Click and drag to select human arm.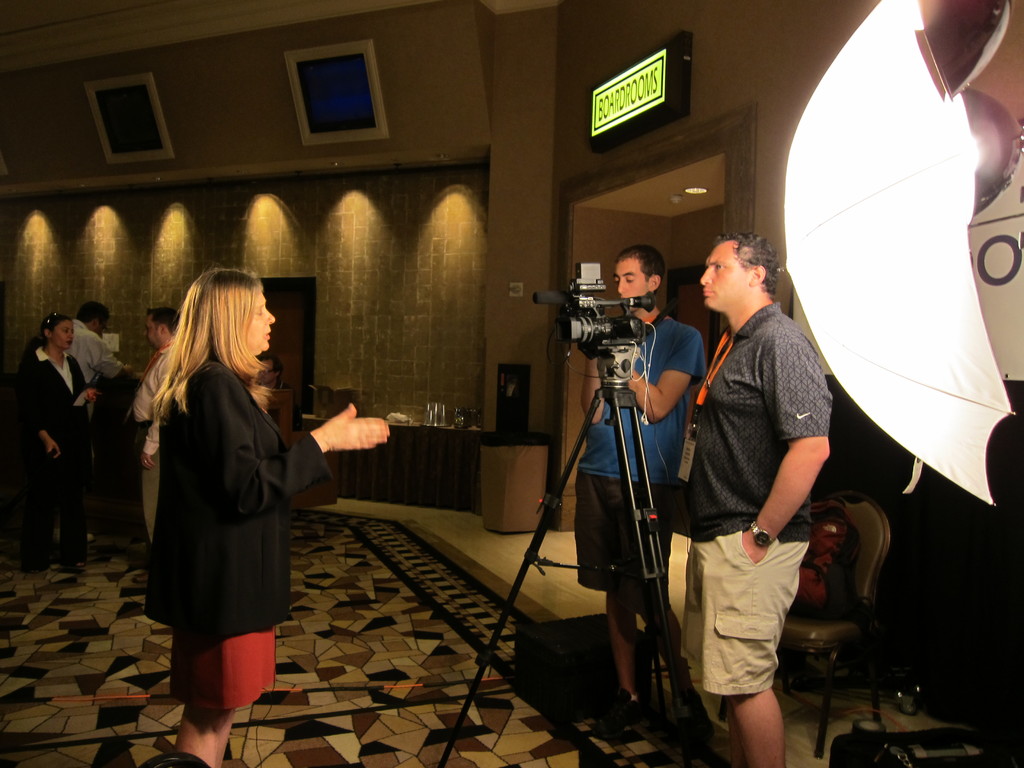
Selection: [left=577, top=351, right=612, bottom=433].
